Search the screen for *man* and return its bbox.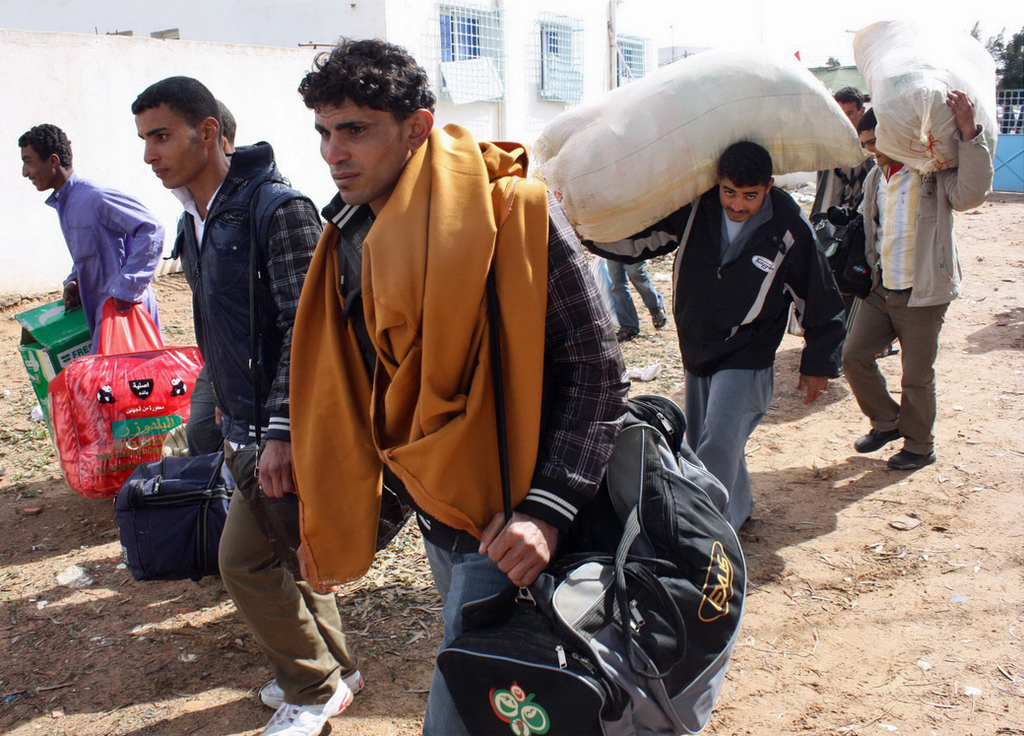
Found: detection(790, 81, 870, 341).
